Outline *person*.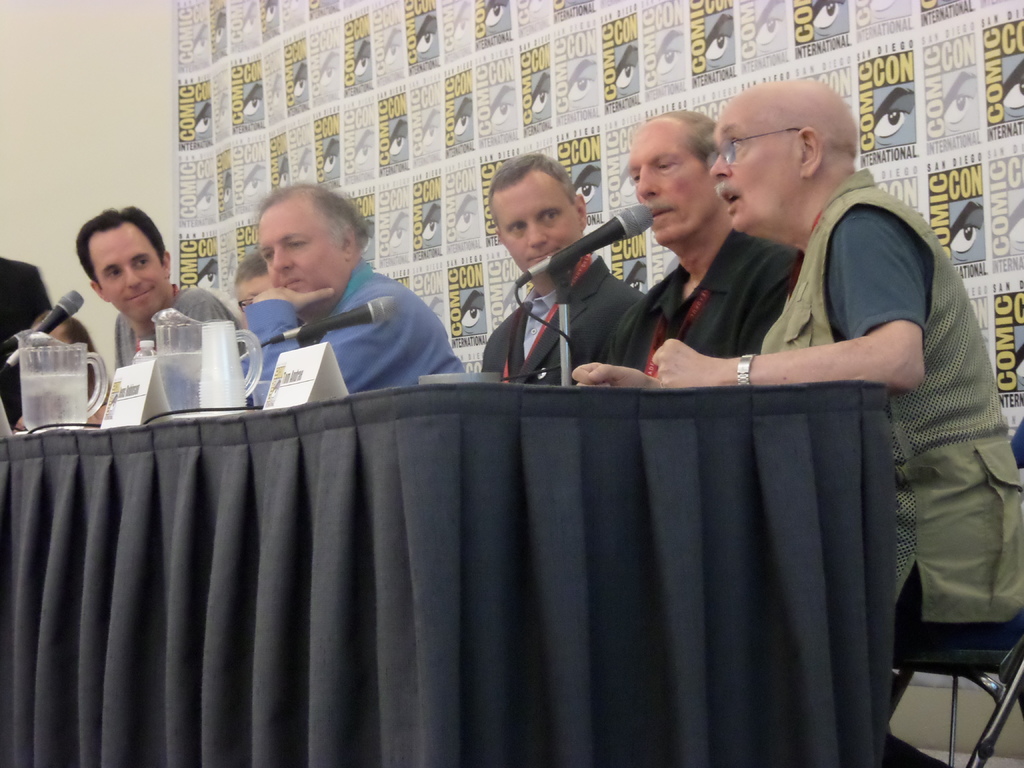
Outline: box=[477, 157, 651, 381].
